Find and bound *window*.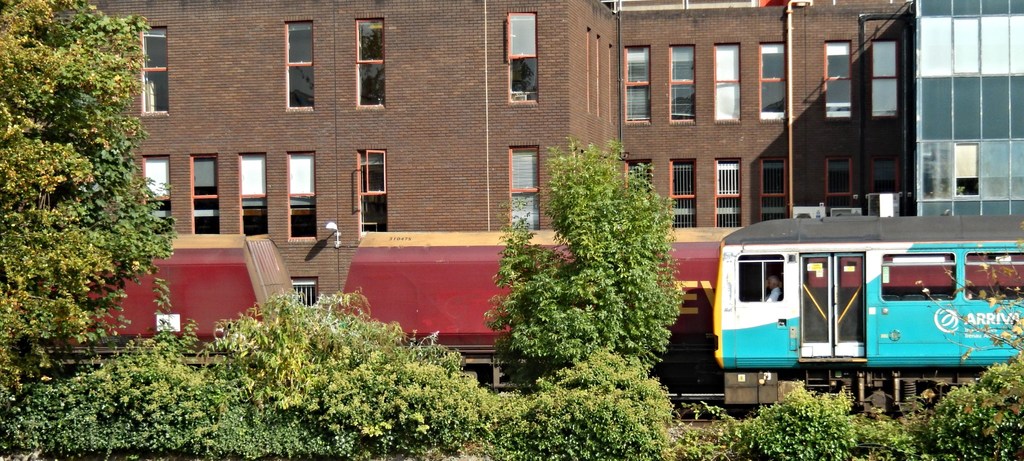
Bound: 193 159 215 234.
